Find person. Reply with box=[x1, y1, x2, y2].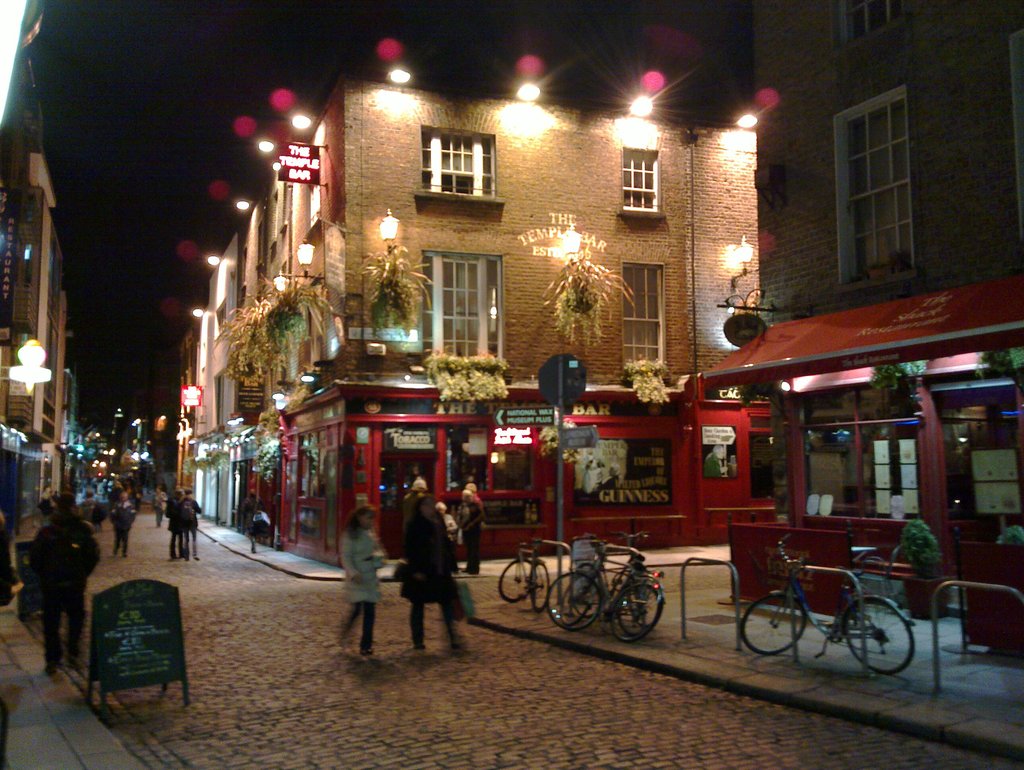
box=[245, 491, 265, 554].
